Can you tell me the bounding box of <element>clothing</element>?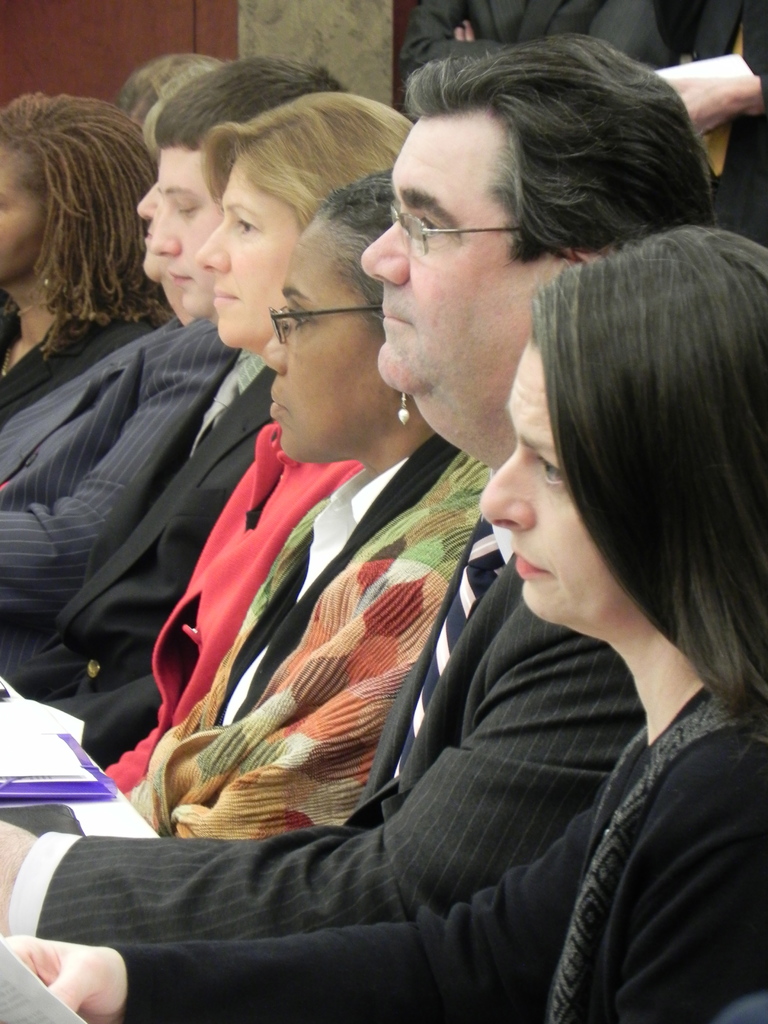
locate(10, 493, 657, 955).
